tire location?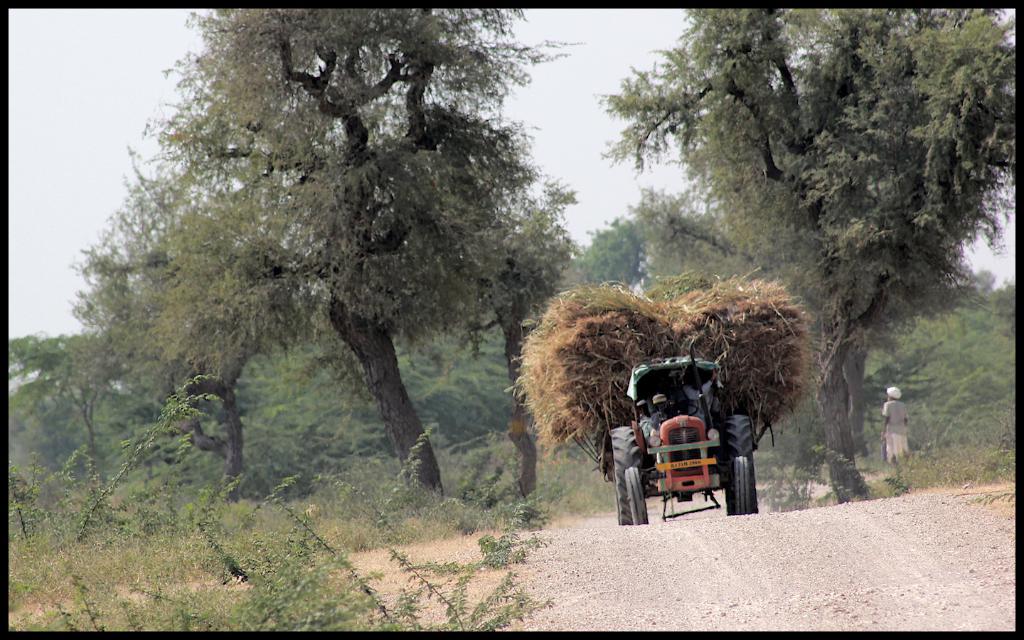
detection(626, 468, 652, 527)
